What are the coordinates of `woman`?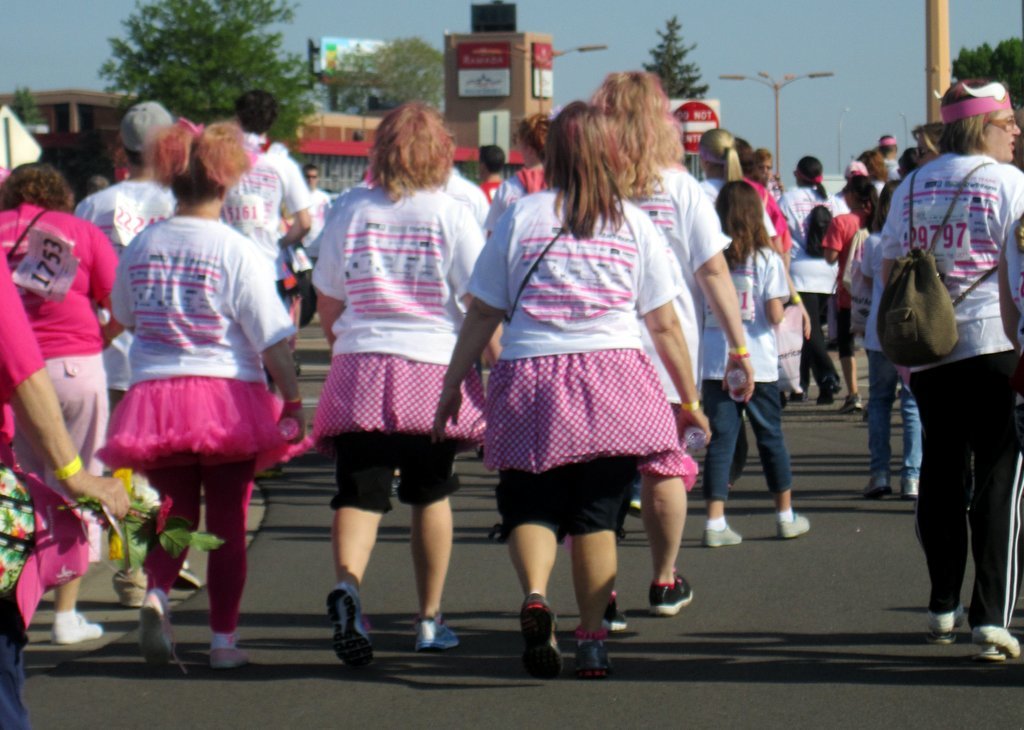
locate(874, 76, 1023, 661).
